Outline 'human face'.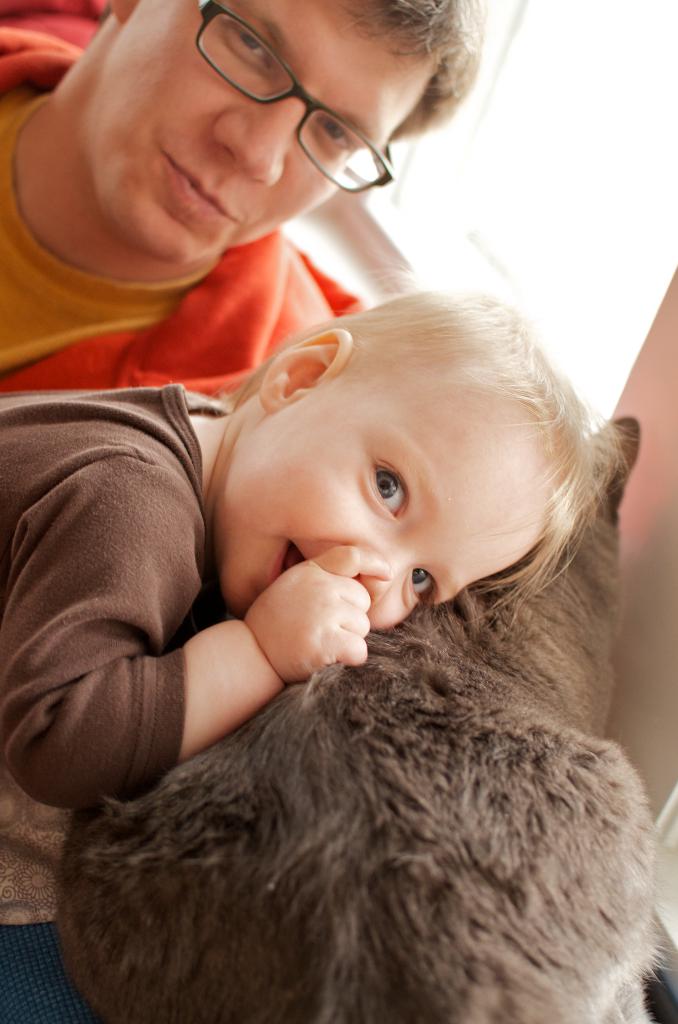
Outline: [left=216, top=365, right=547, bottom=612].
